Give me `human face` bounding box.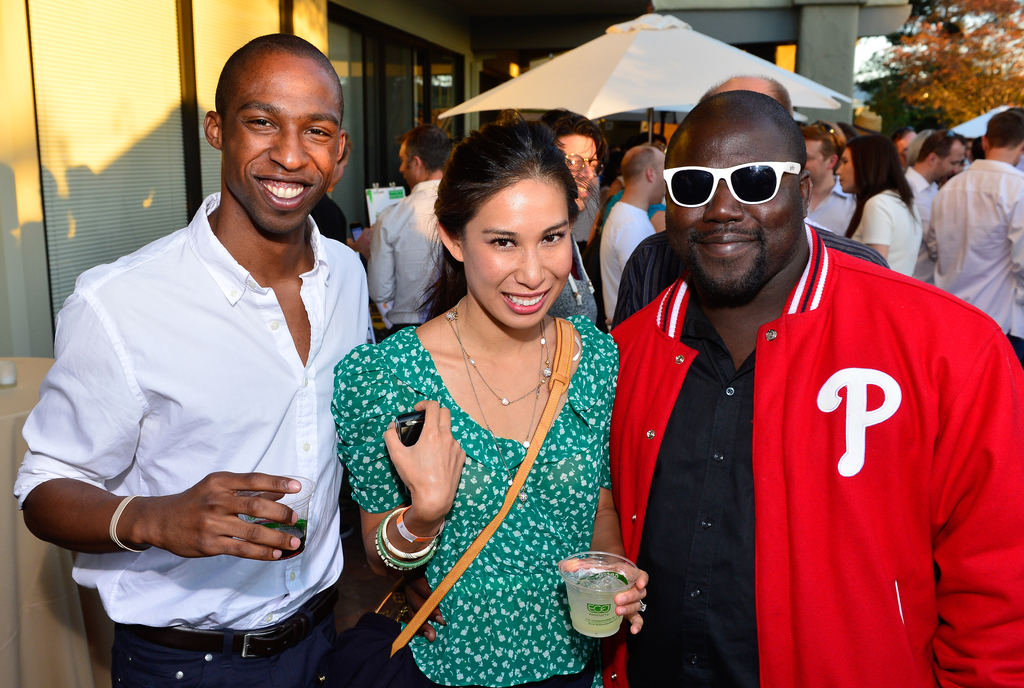
{"left": 802, "top": 138, "right": 825, "bottom": 184}.
